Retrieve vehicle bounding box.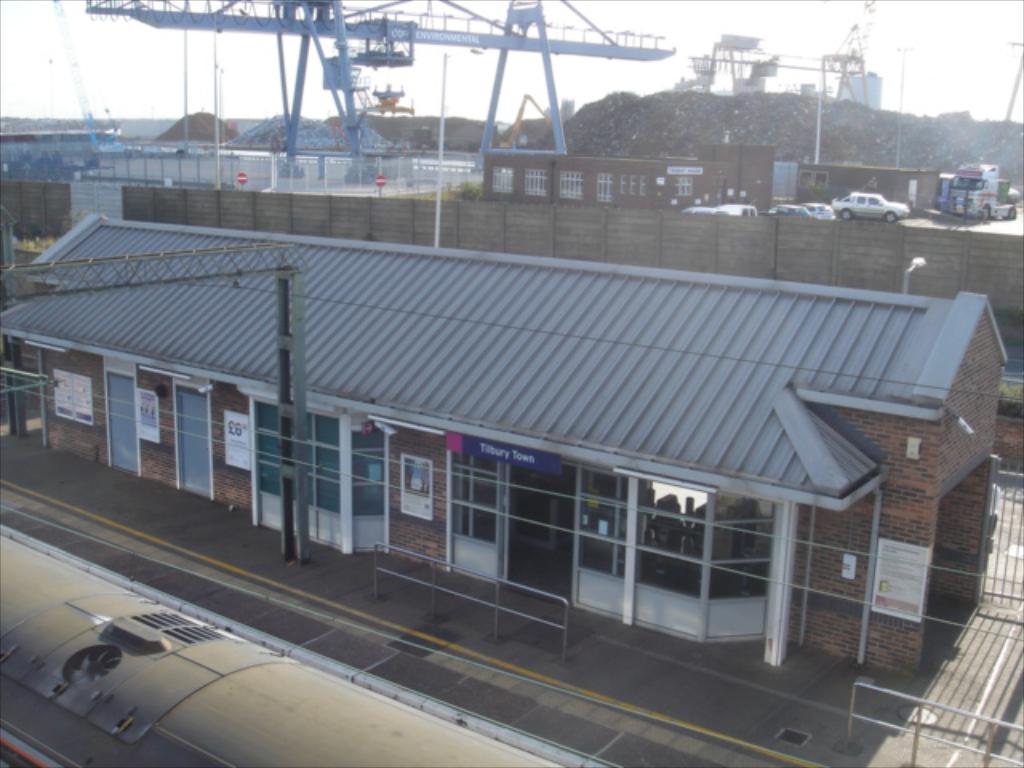
Bounding box: {"left": 800, "top": 198, "right": 835, "bottom": 222}.
